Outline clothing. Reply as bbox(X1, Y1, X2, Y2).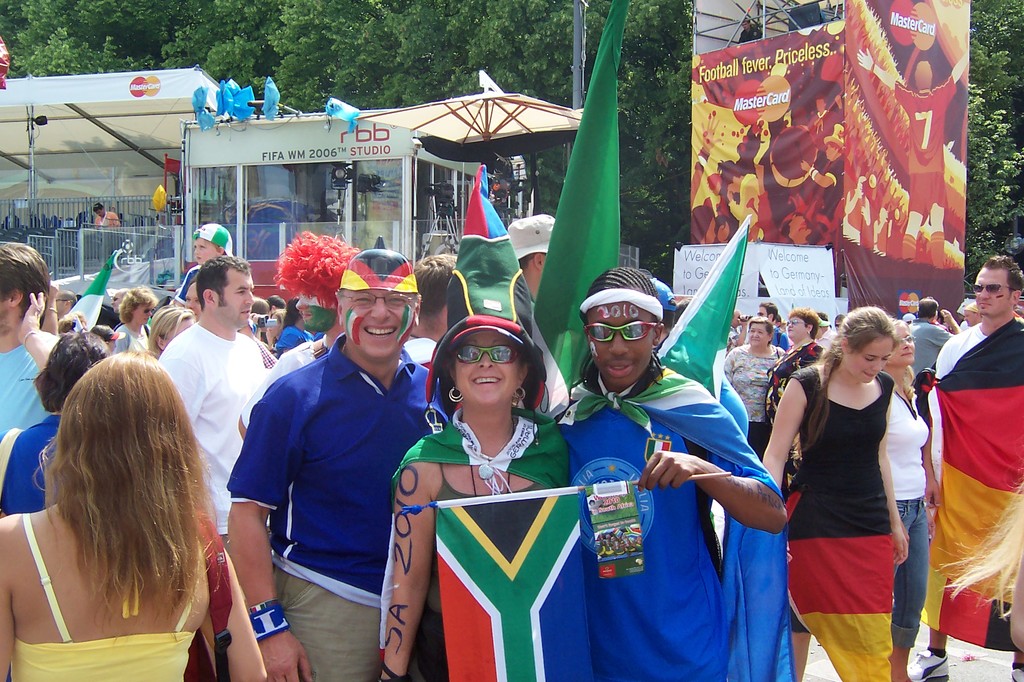
bbox(166, 322, 284, 550).
